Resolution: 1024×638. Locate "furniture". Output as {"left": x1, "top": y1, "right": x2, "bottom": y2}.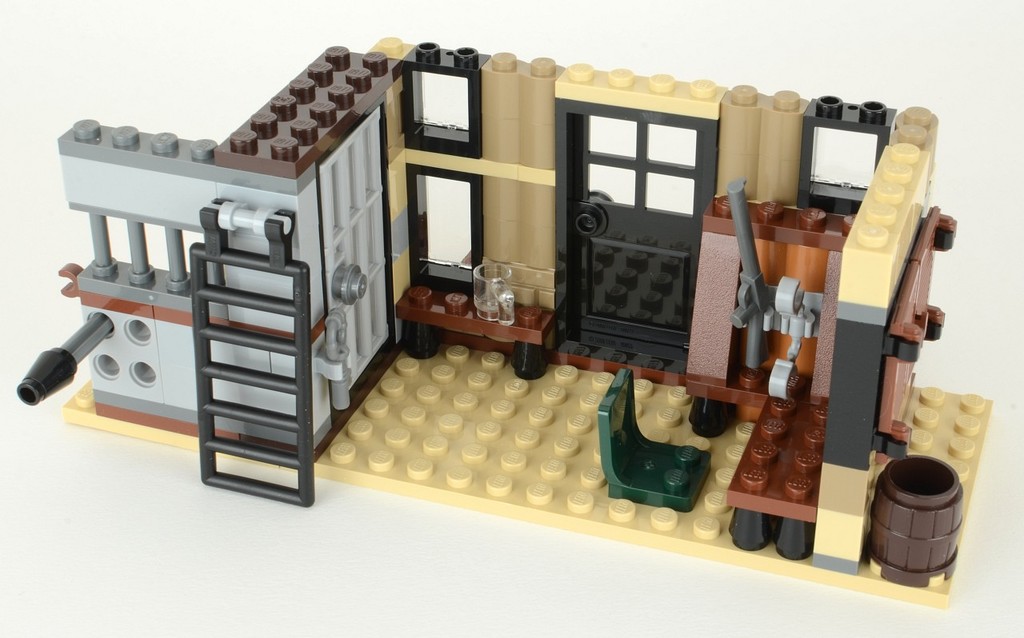
{"left": 598, "top": 365, "right": 710, "bottom": 519}.
